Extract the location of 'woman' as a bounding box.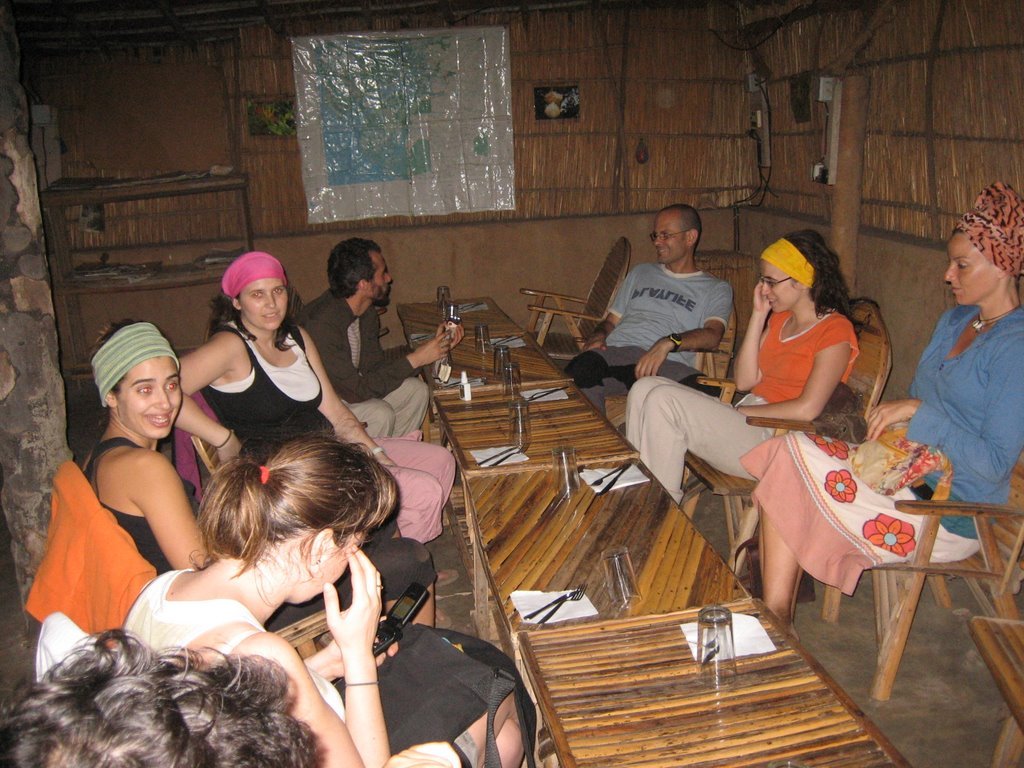
162,248,461,585.
